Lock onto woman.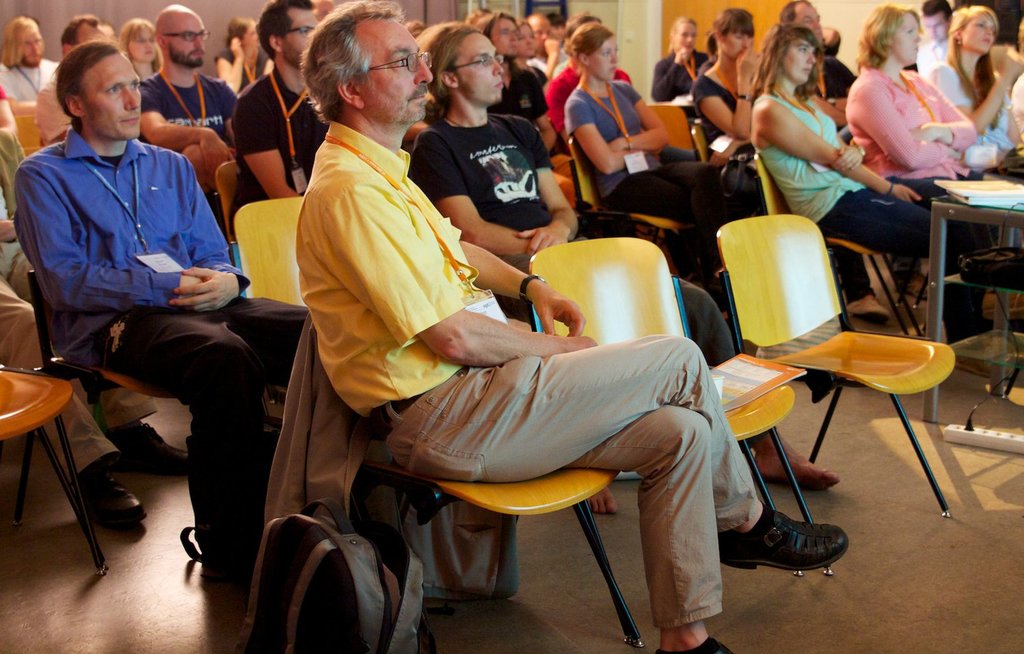
Locked: 694,5,769,165.
